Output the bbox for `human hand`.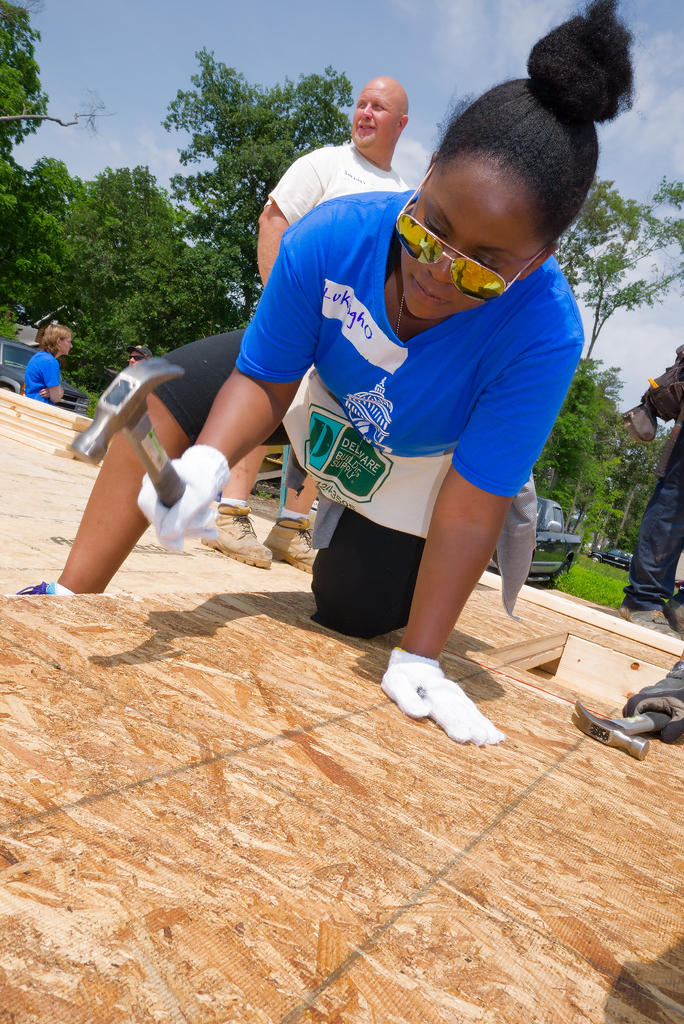
bbox(134, 451, 218, 552).
